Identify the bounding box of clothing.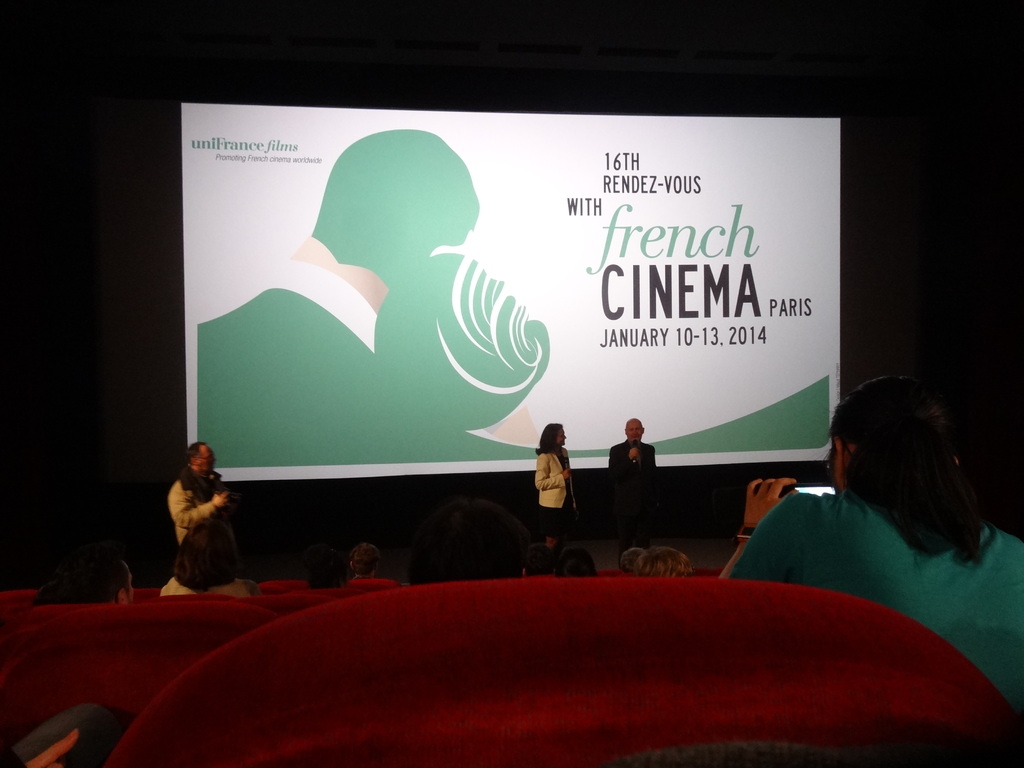
<bbox>159, 569, 253, 597</bbox>.
